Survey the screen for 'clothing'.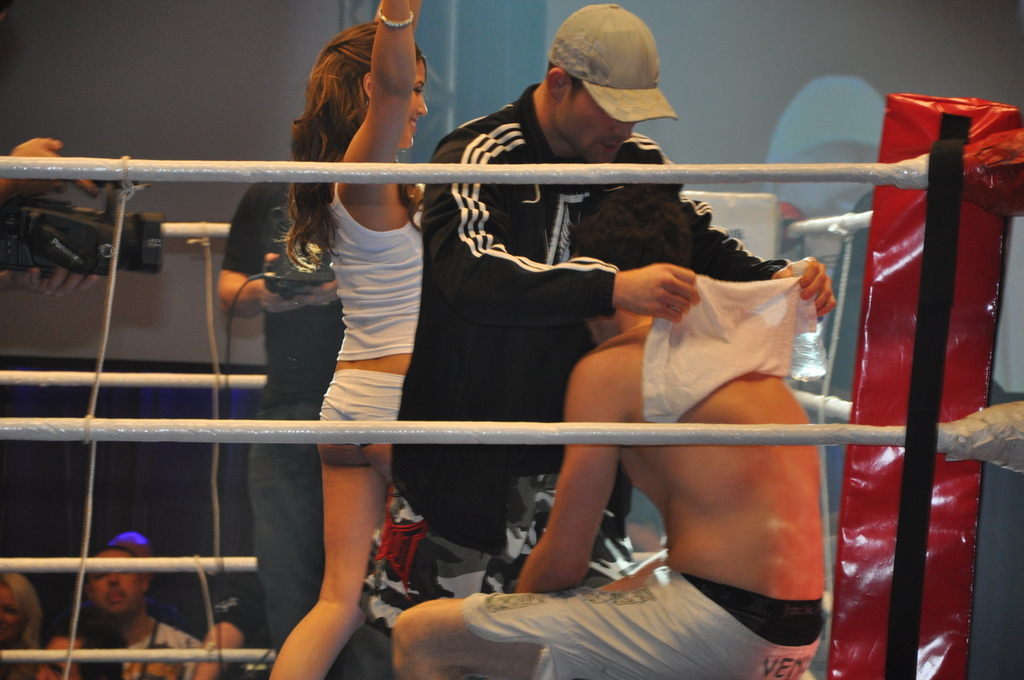
Survey found: 215 177 351 646.
